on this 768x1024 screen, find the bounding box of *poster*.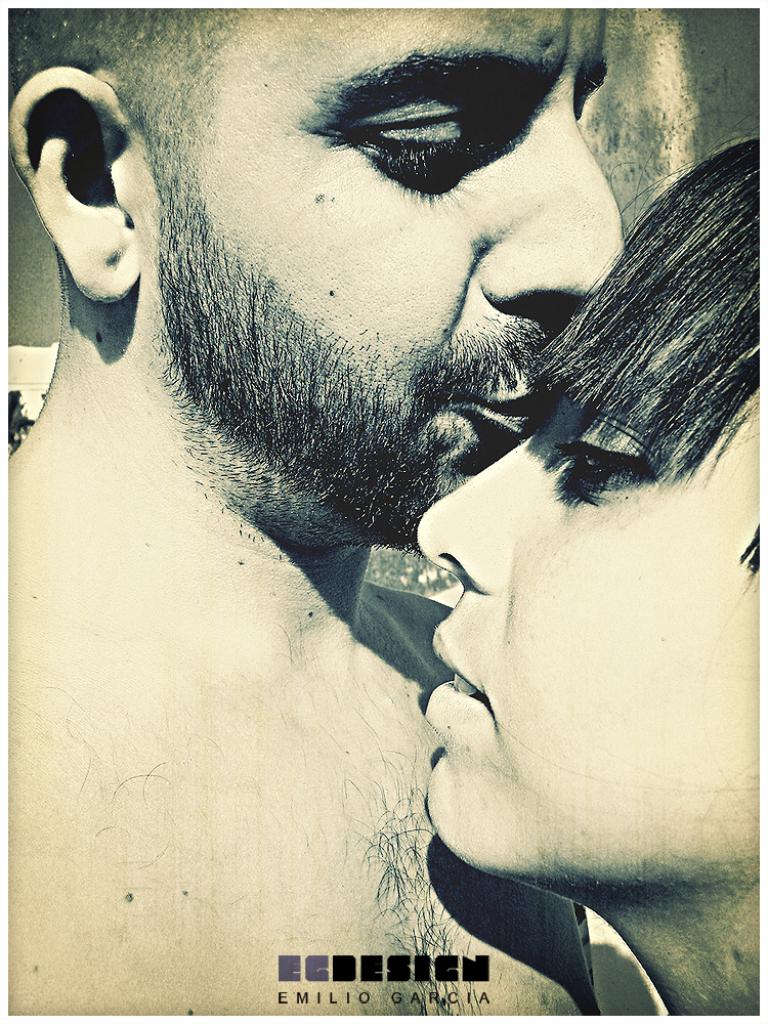
Bounding box: locate(0, 0, 767, 1023).
